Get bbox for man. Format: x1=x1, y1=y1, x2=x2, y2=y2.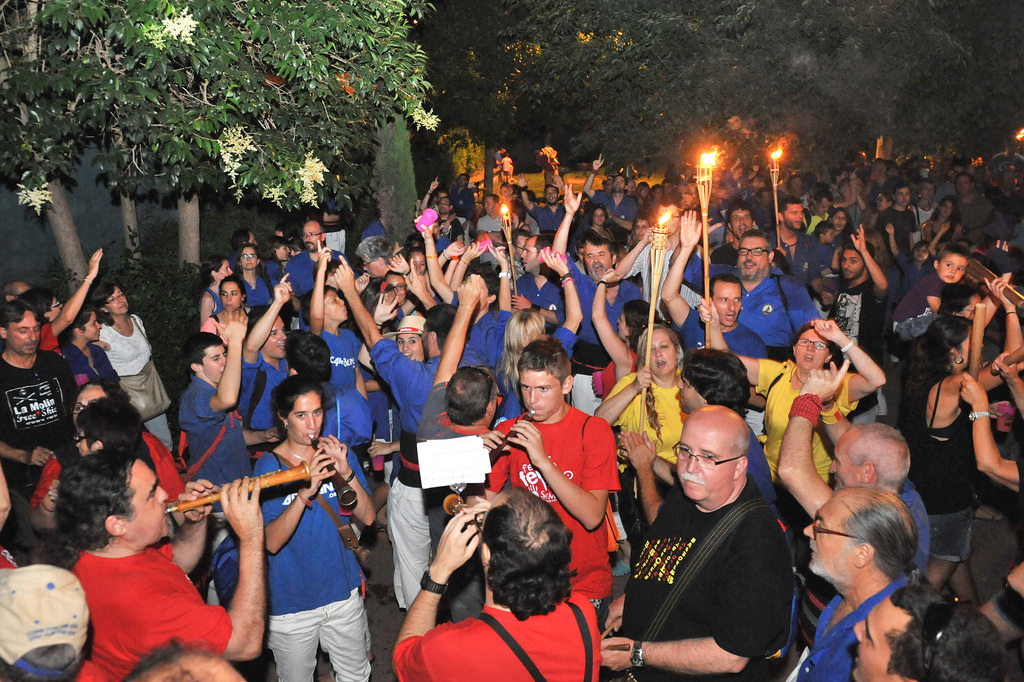
x1=243, y1=380, x2=378, y2=681.
